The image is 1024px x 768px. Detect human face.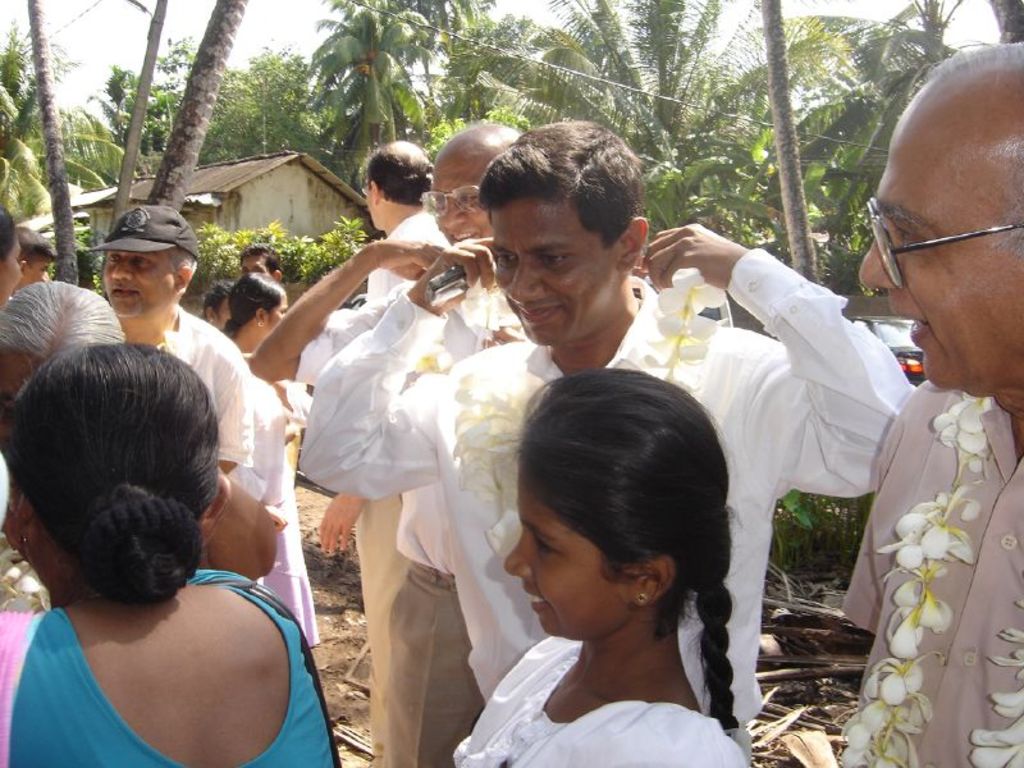
Detection: 858 76 1023 383.
